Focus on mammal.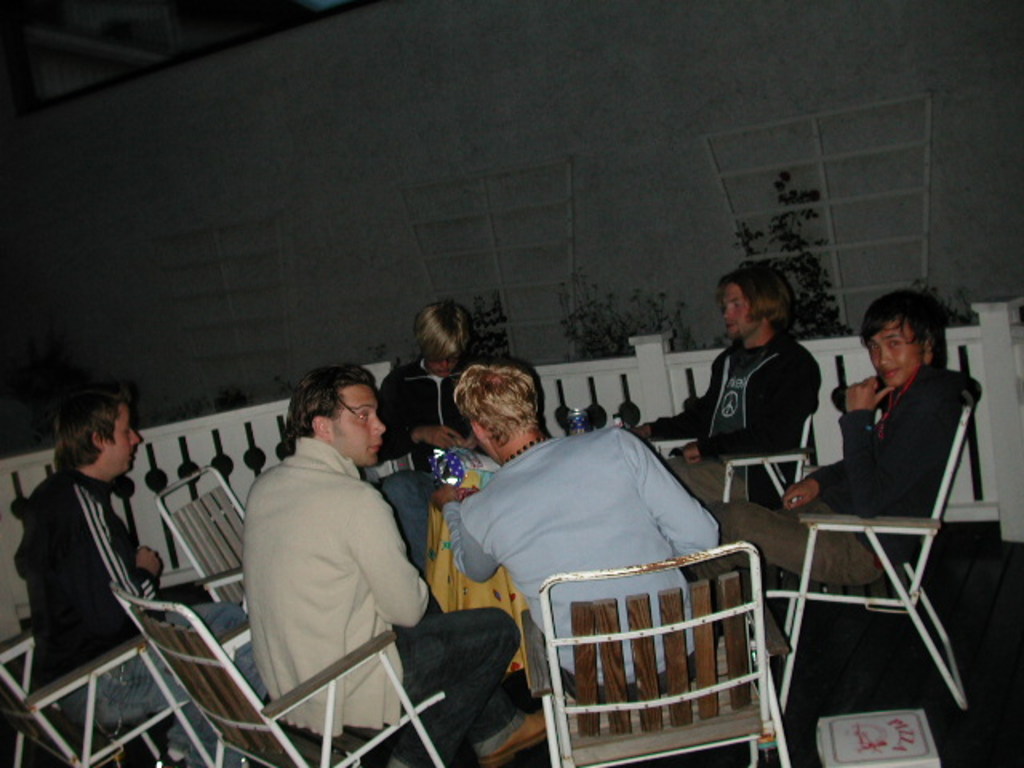
Focused at left=10, top=384, right=266, bottom=766.
